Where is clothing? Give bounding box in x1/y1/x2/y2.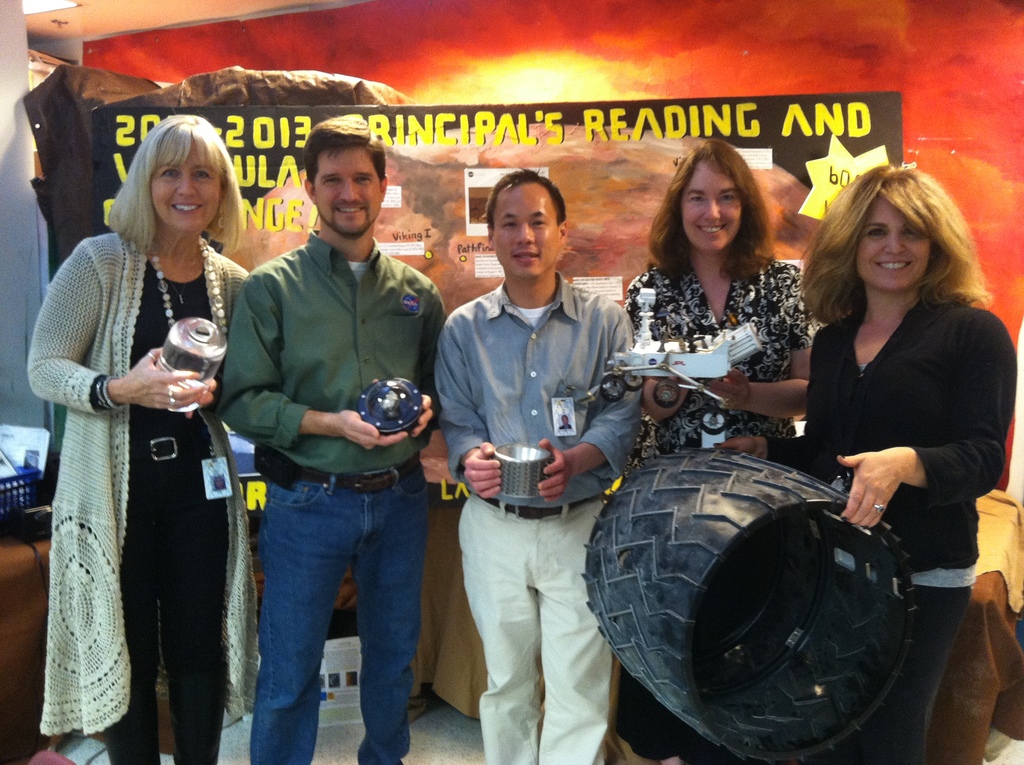
612/260/824/759.
